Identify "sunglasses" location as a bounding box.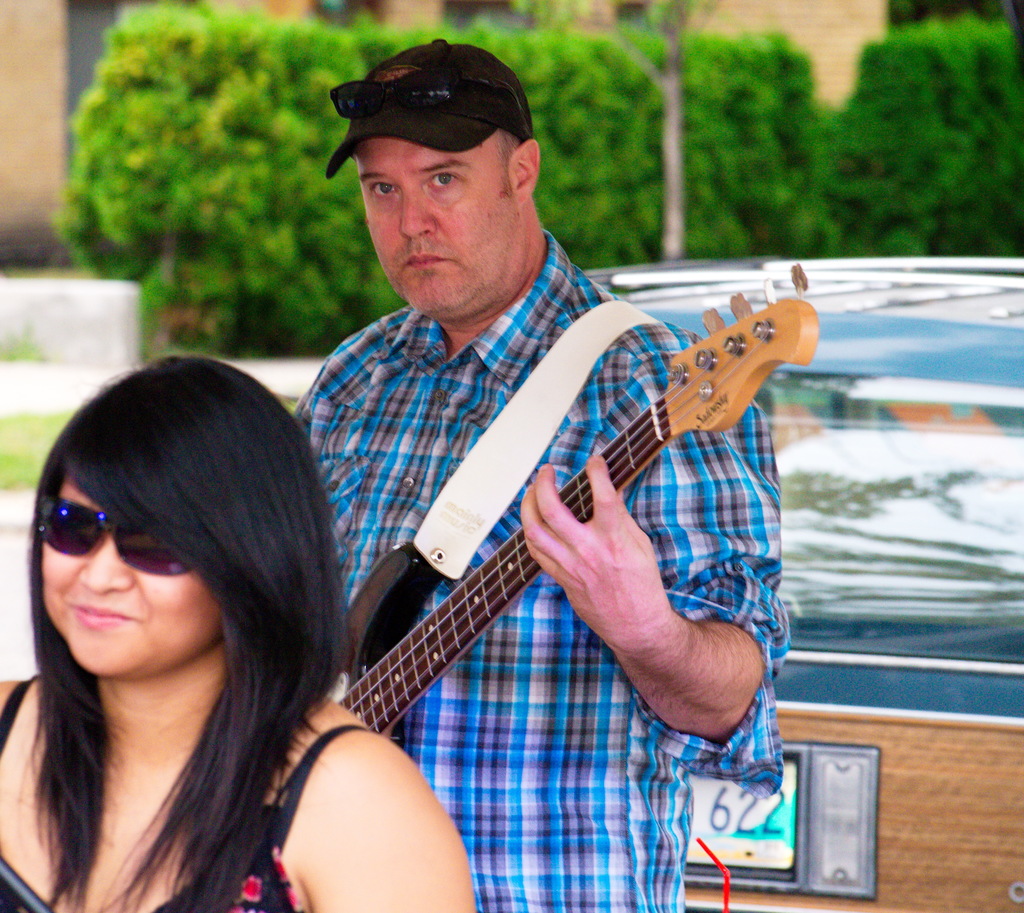
pyautogui.locateOnScreen(328, 68, 527, 128).
